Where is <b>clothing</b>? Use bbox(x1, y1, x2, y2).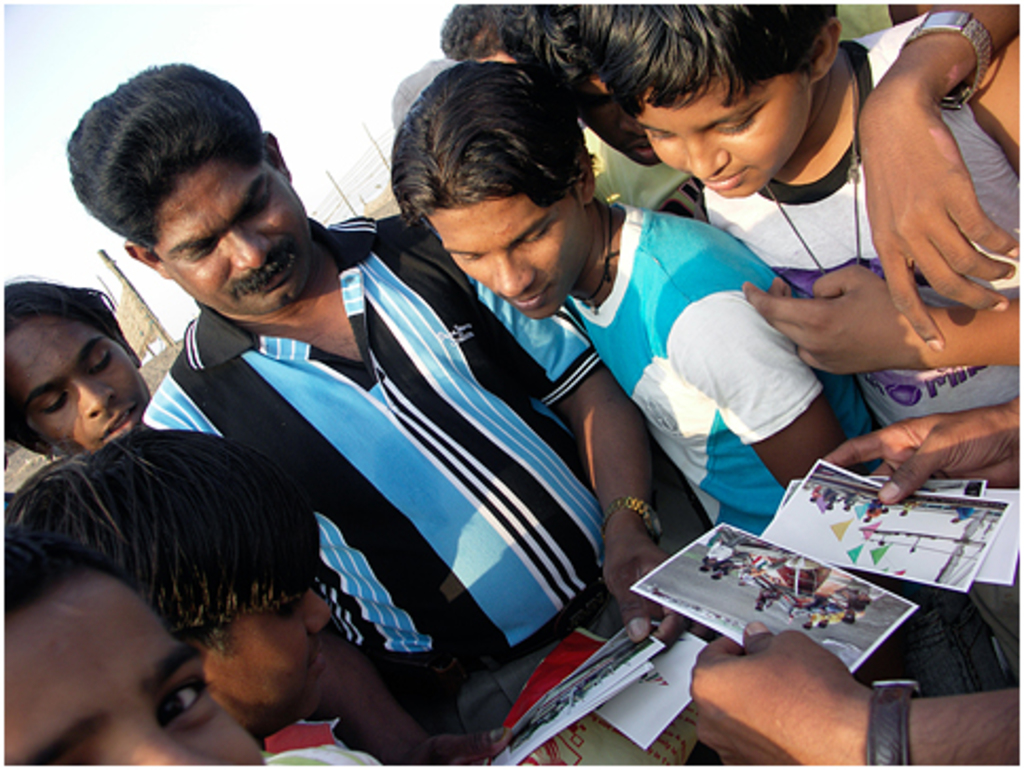
bbox(567, 197, 1005, 702).
